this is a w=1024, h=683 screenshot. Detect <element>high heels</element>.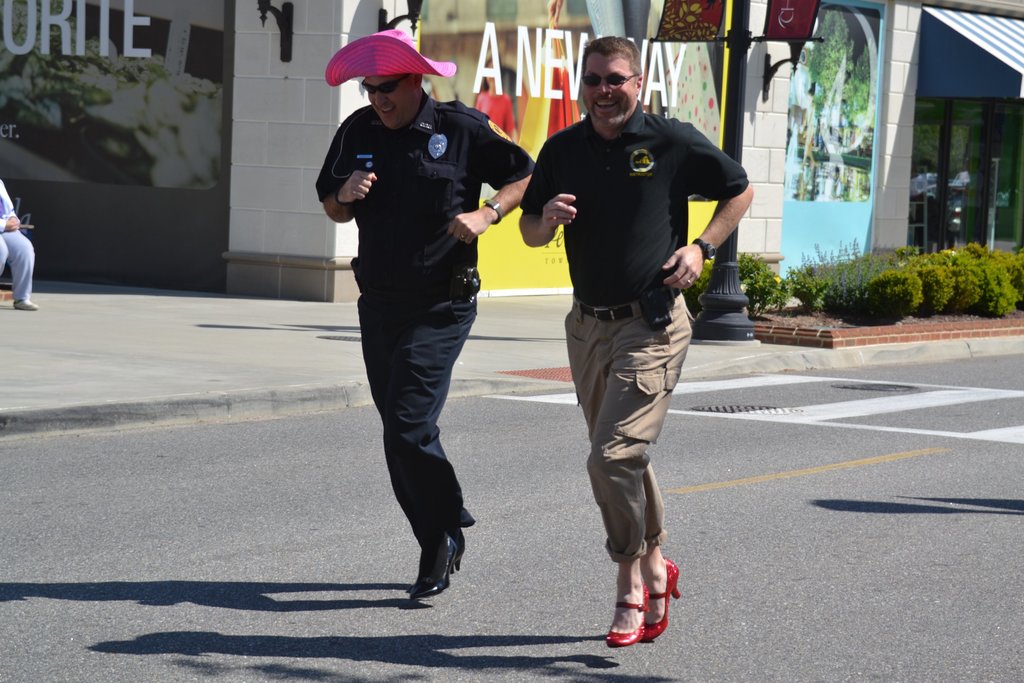
[x1=641, y1=561, x2=682, y2=645].
